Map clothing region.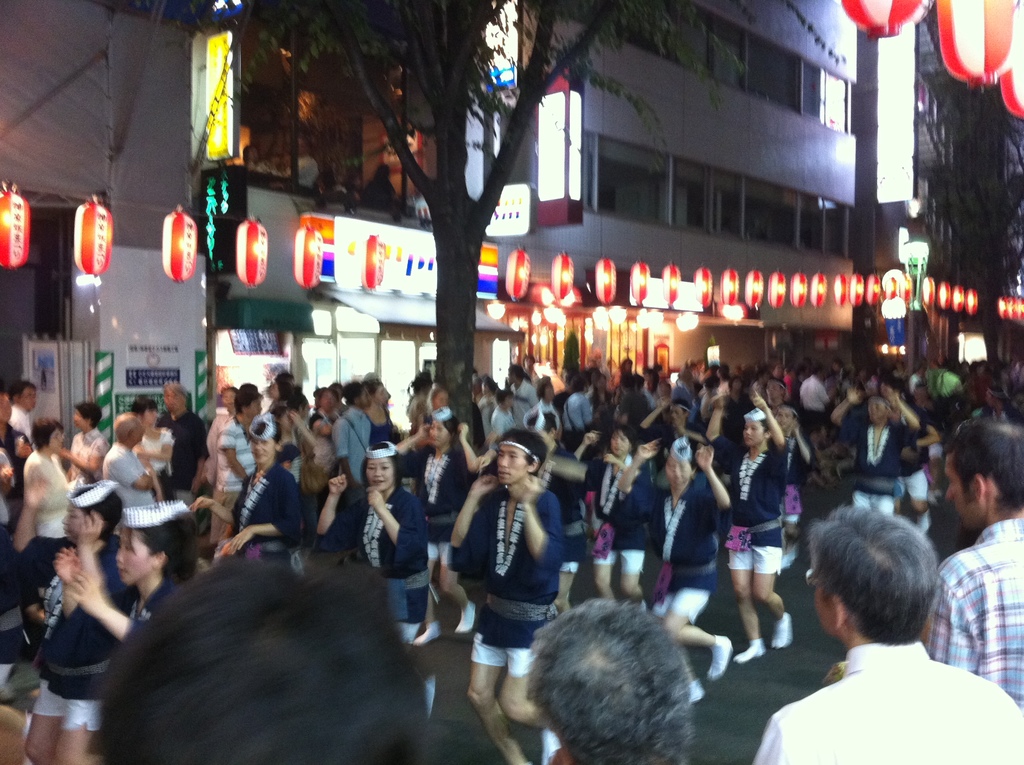
Mapped to (left=826, top=414, right=912, bottom=510).
